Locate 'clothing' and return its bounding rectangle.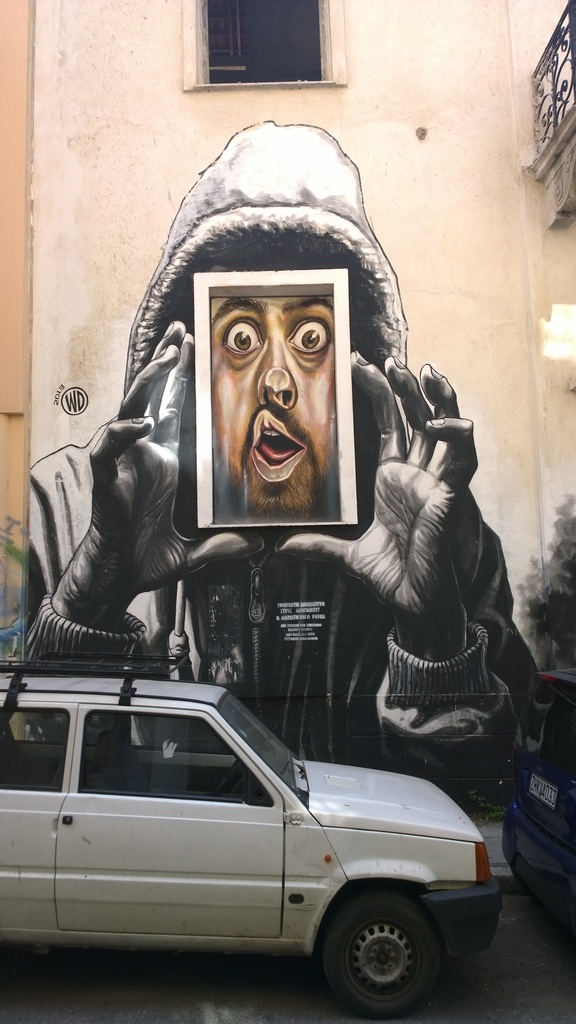
<box>24,120,537,801</box>.
